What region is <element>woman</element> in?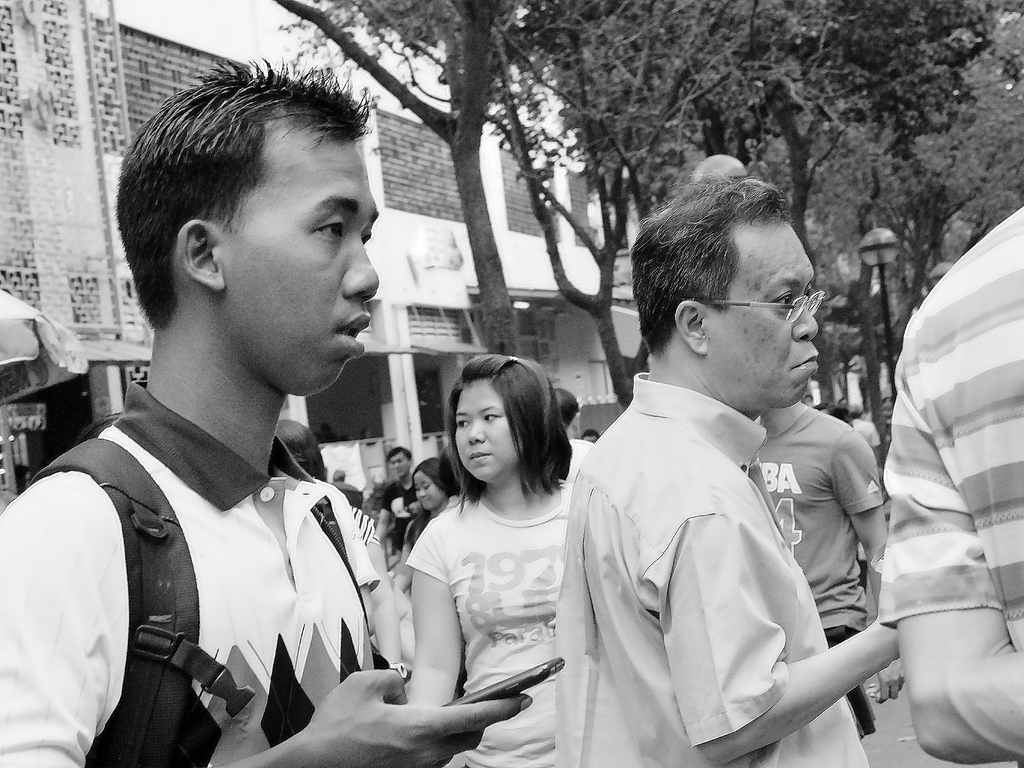
x1=385, y1=353, x2=605, y2=738.
